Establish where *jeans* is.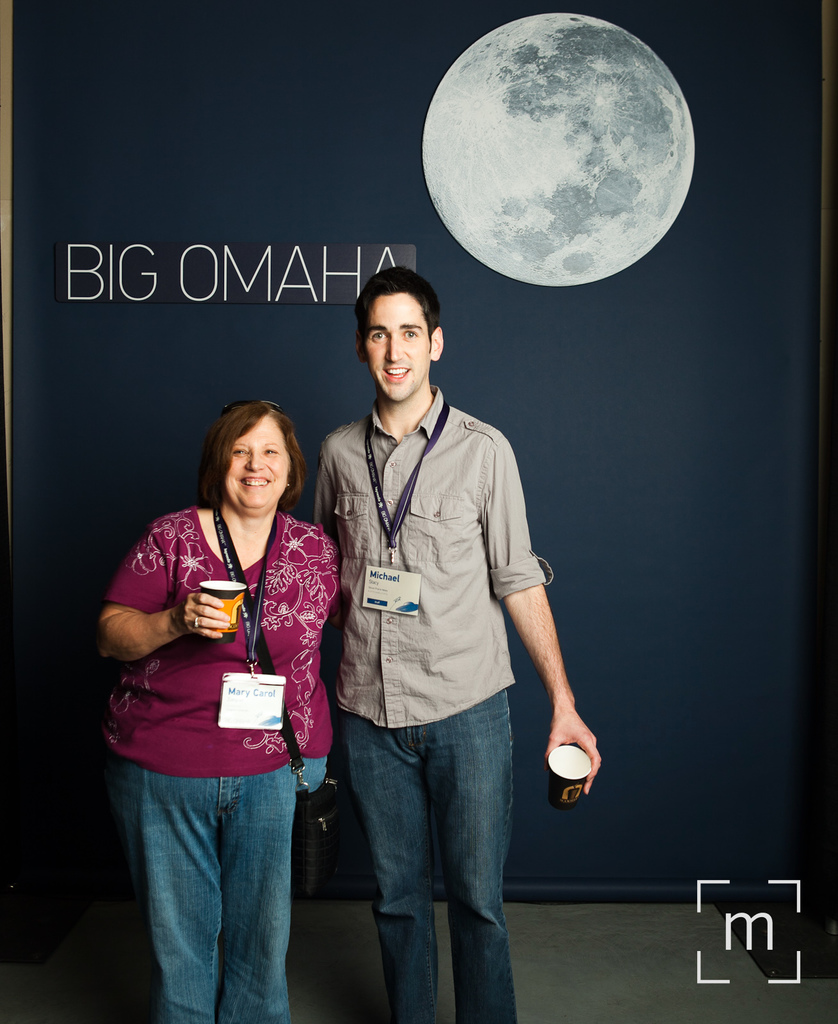
Established at left=339, top=680, right=522, bottom=1016.
